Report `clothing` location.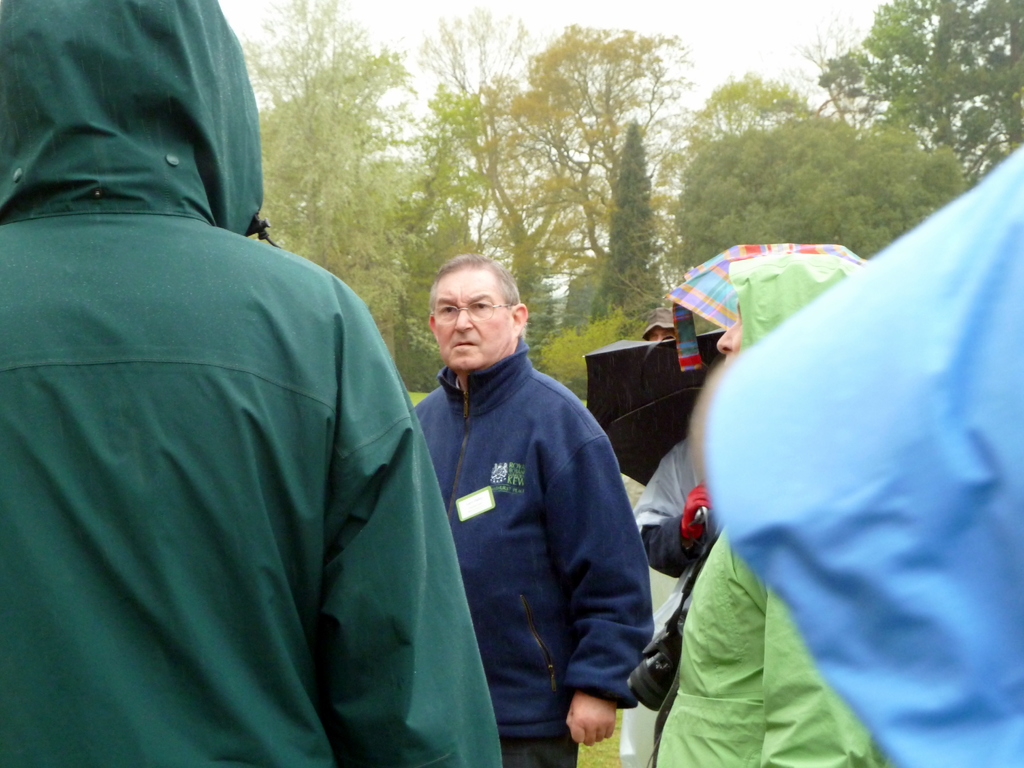
Report: region(639, 517, 703, 577).
